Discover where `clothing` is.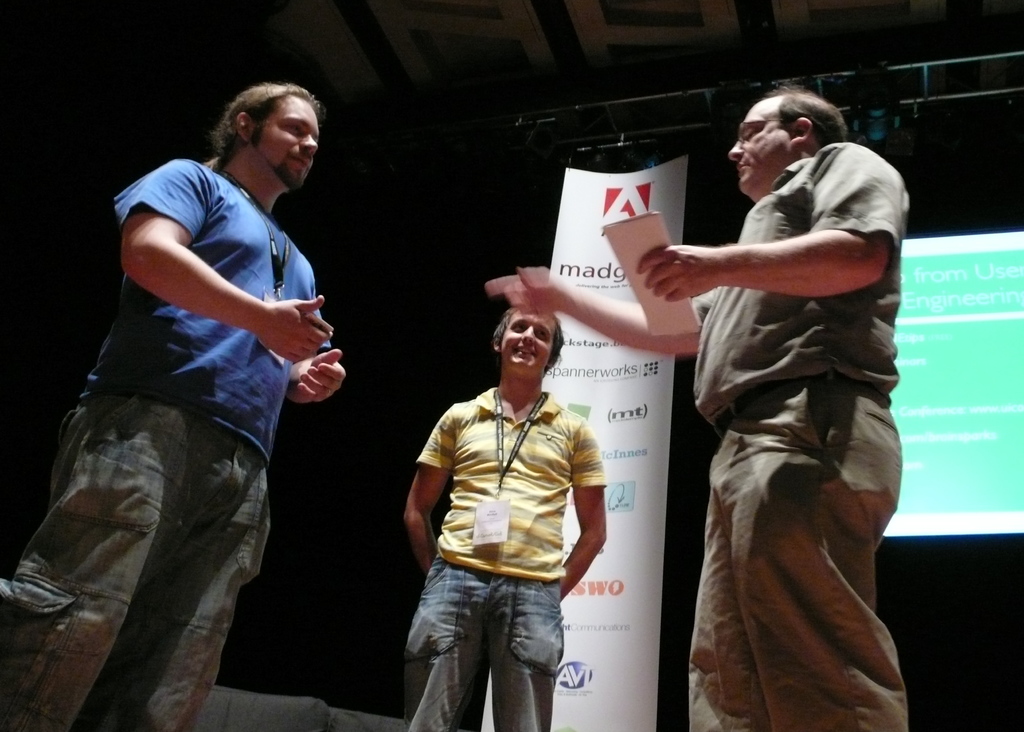
Discovered at locate(688, 144, 911, 731).
